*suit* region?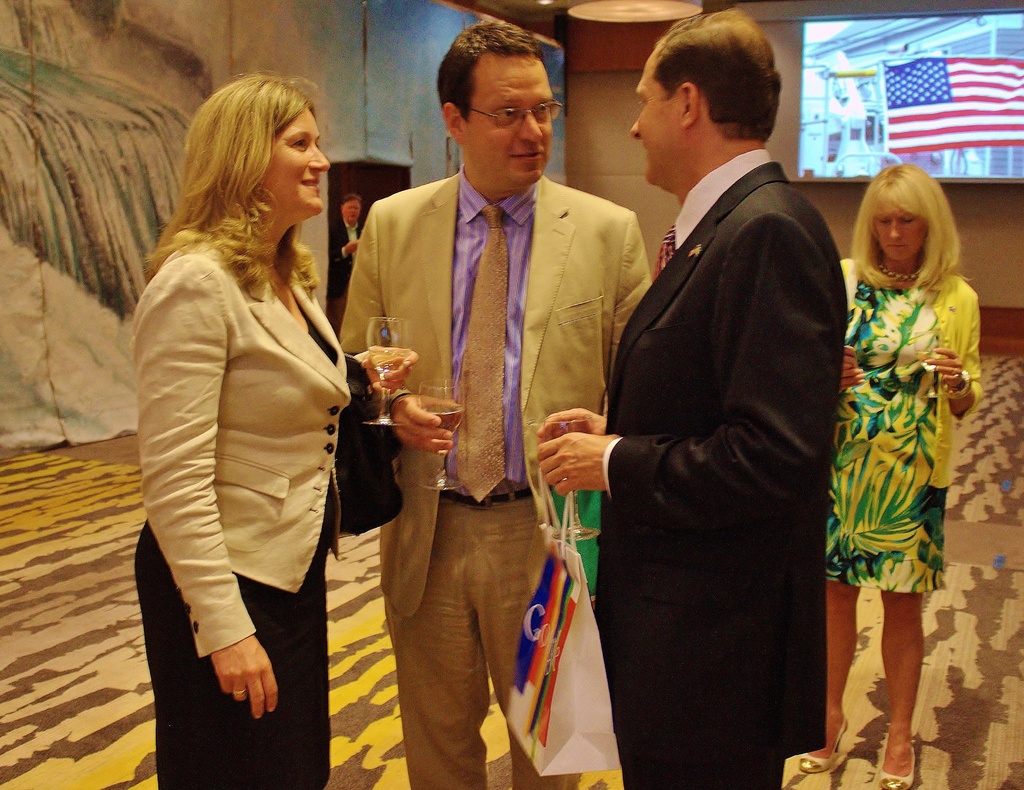
x1=336, y1=157, x2=654, y2=789
